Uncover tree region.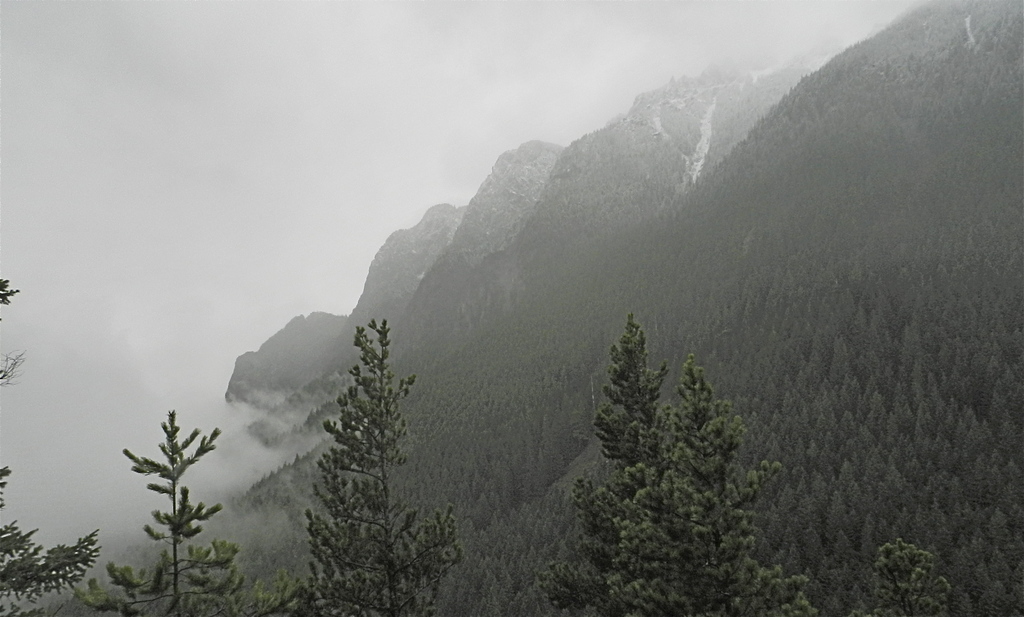
Uncovered: detection(852, 534, 955, 616).
